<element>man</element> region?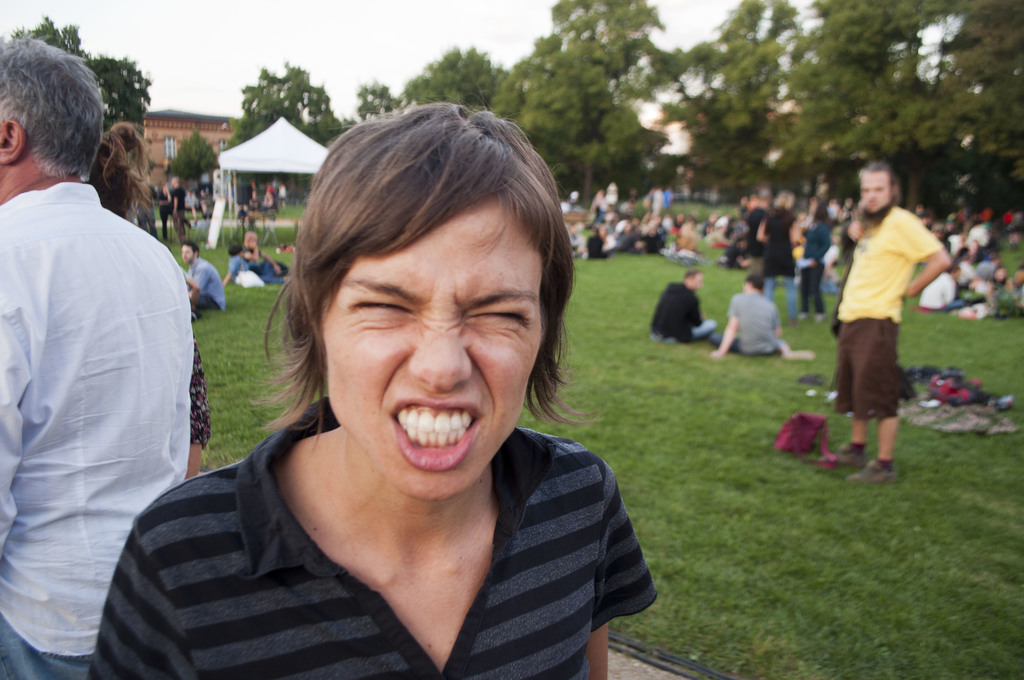
{"x1": 708, "y1": 271, "x2": 819, "y2": 364}
